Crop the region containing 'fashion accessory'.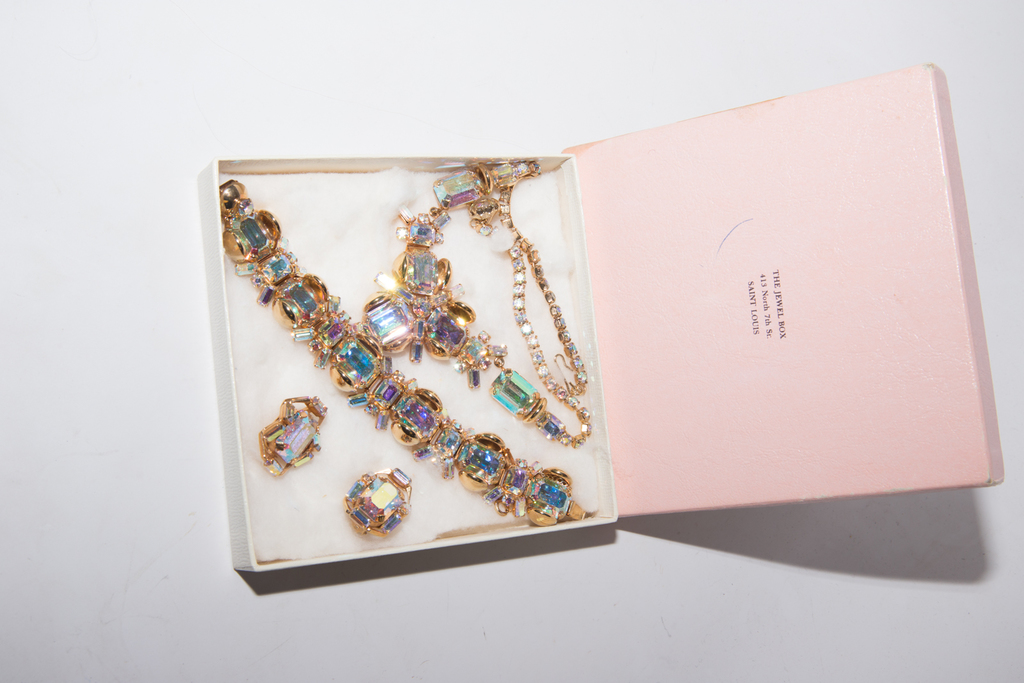
Crop region: 345,467,412,533.
